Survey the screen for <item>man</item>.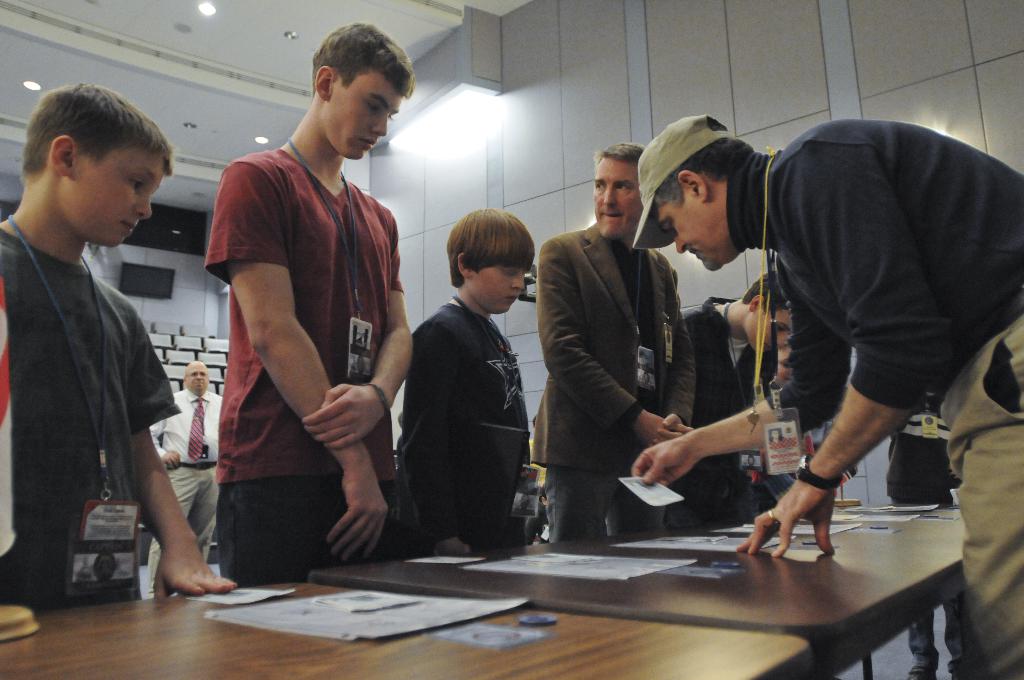
Survey found: select_region(634, 115, 1023, 679).
